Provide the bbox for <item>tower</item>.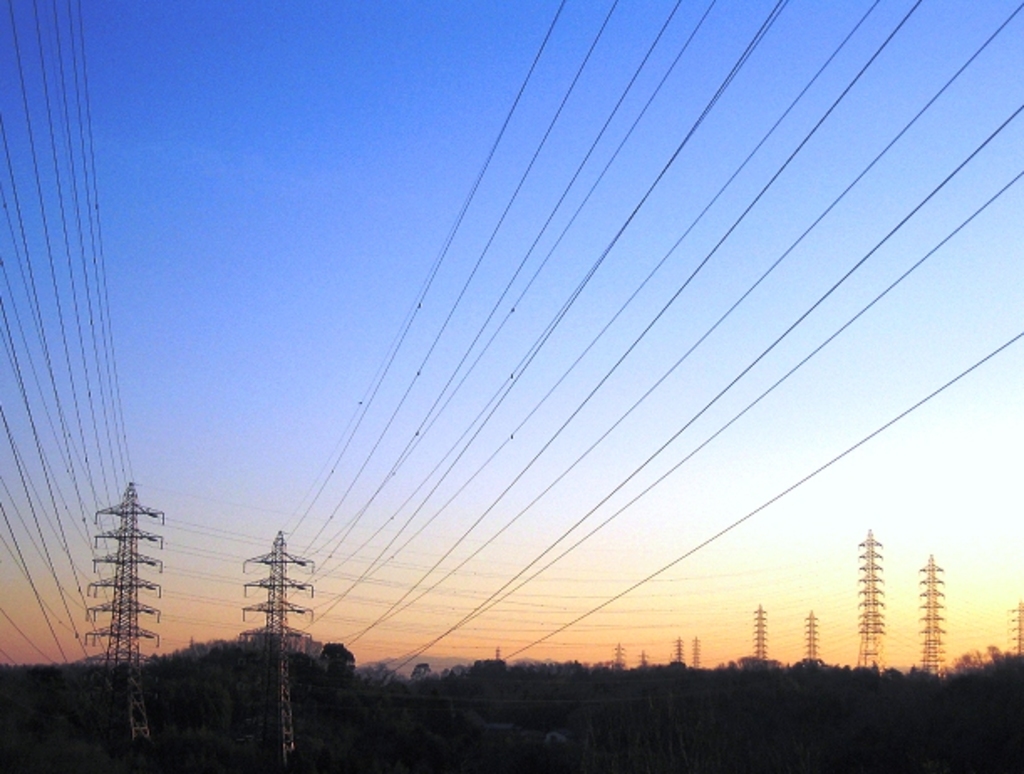
select_region(75, 479, 169, 744).
